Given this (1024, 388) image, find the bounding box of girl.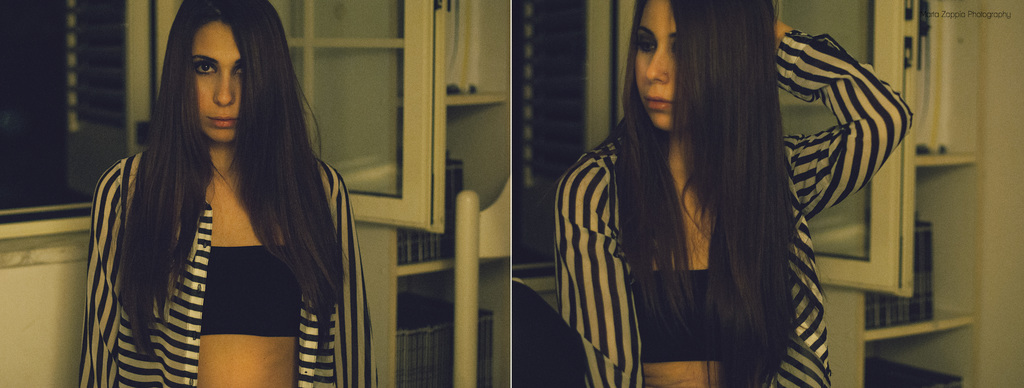
(x1=553, y1=0, x2=910, y2=387).
